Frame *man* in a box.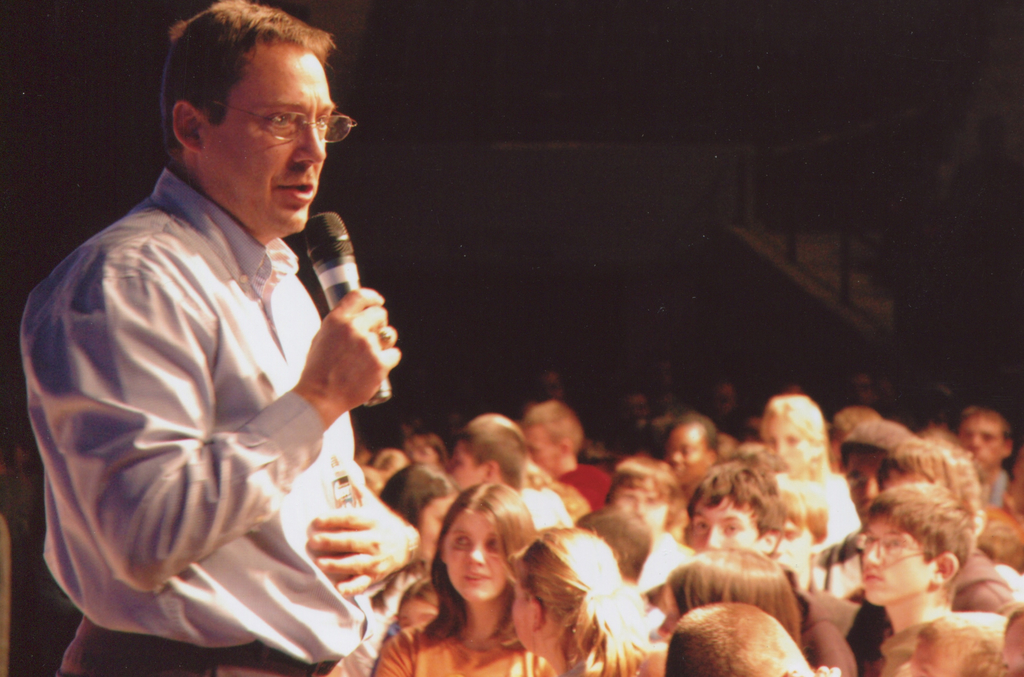
x1=851, y1=491, x2=975, y2=676.
